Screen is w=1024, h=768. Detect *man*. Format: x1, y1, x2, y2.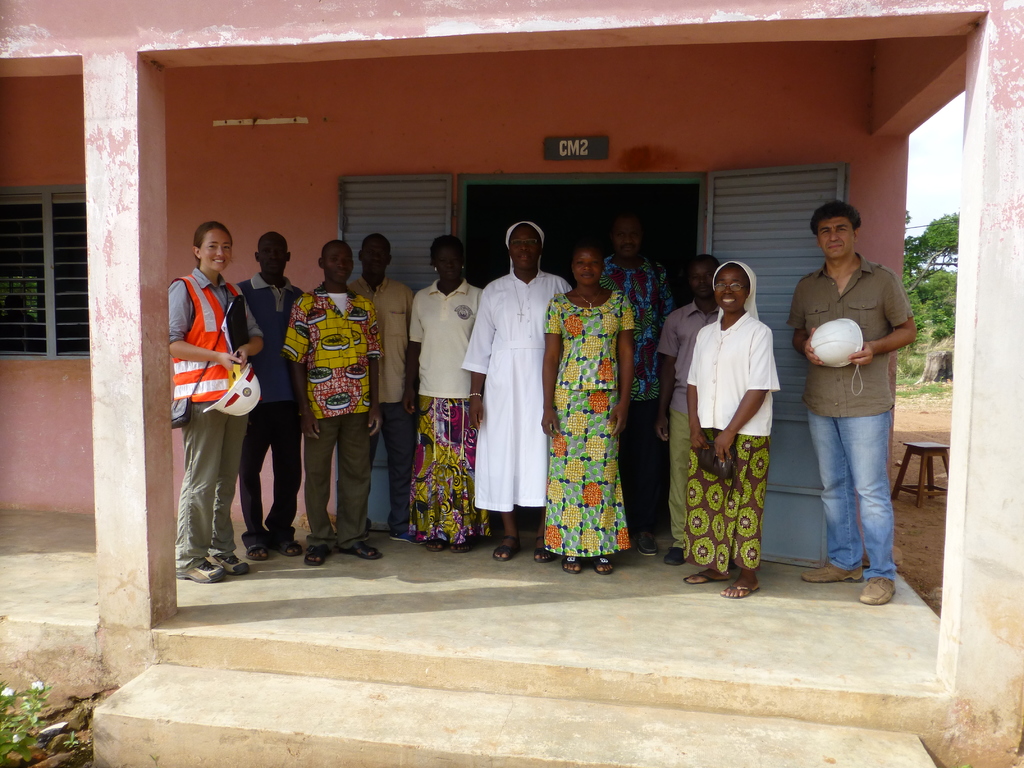
653, 255, 726, 559.
